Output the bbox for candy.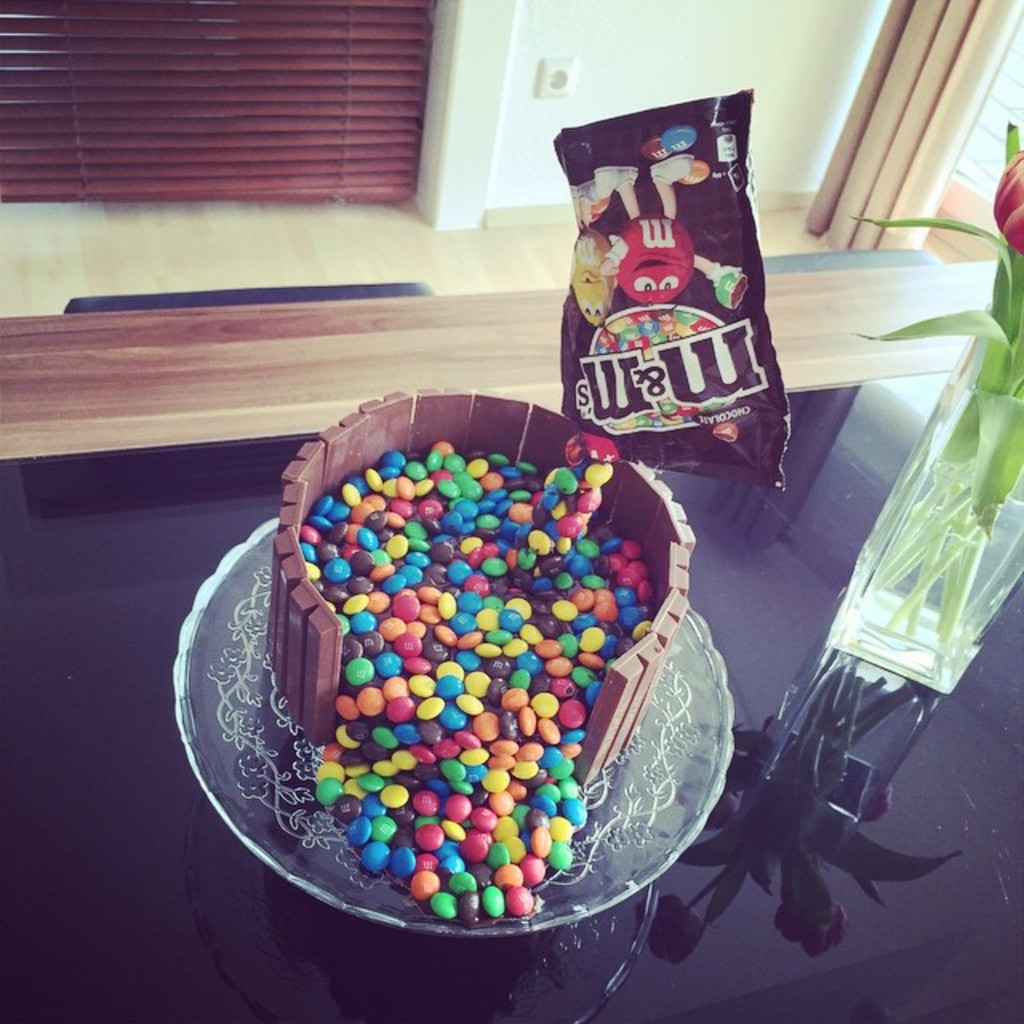
(251,416,702,899).
